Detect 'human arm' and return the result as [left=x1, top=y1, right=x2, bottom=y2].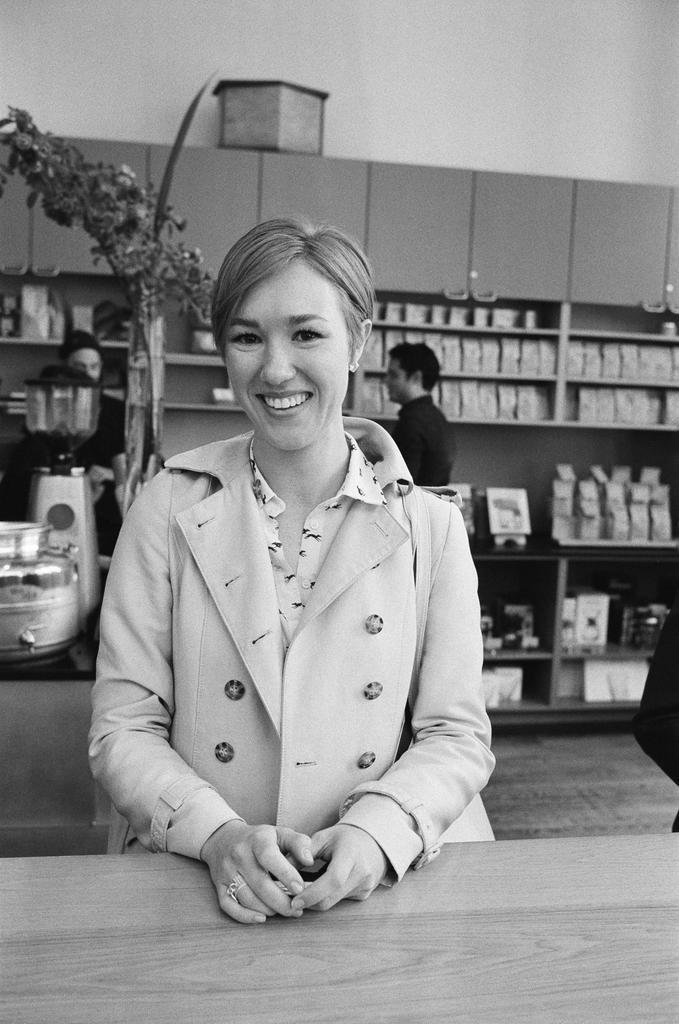
[left=108, top=400, right=129, bottom=483].
